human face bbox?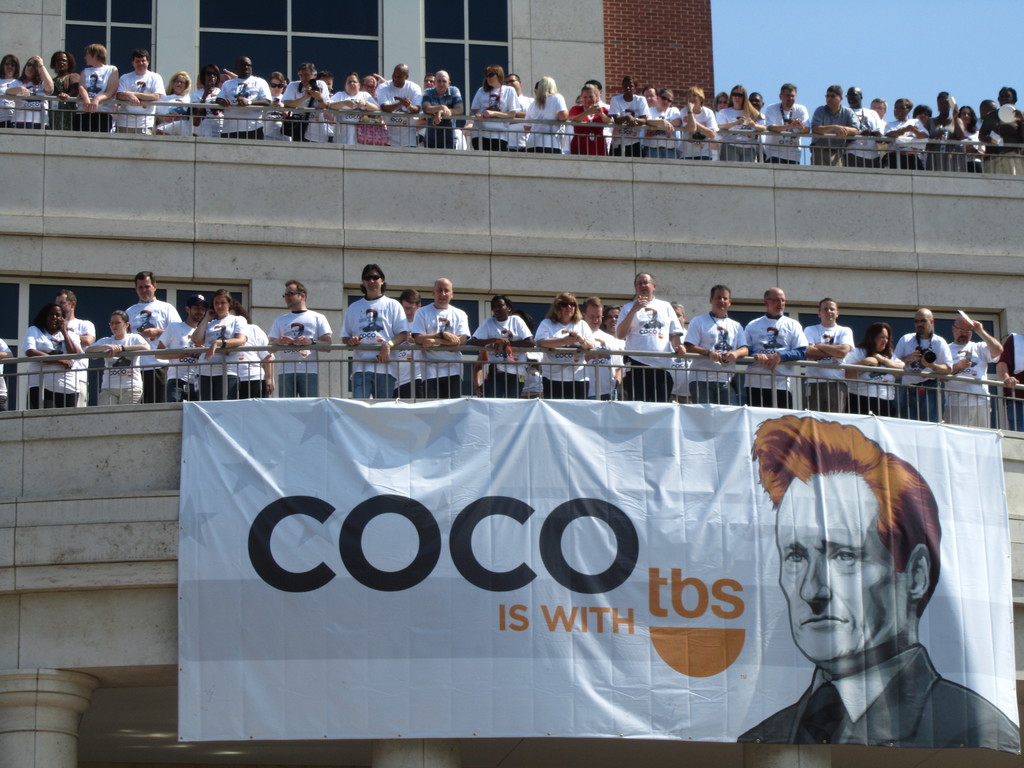
l=582, t=87, r=599, b=107
